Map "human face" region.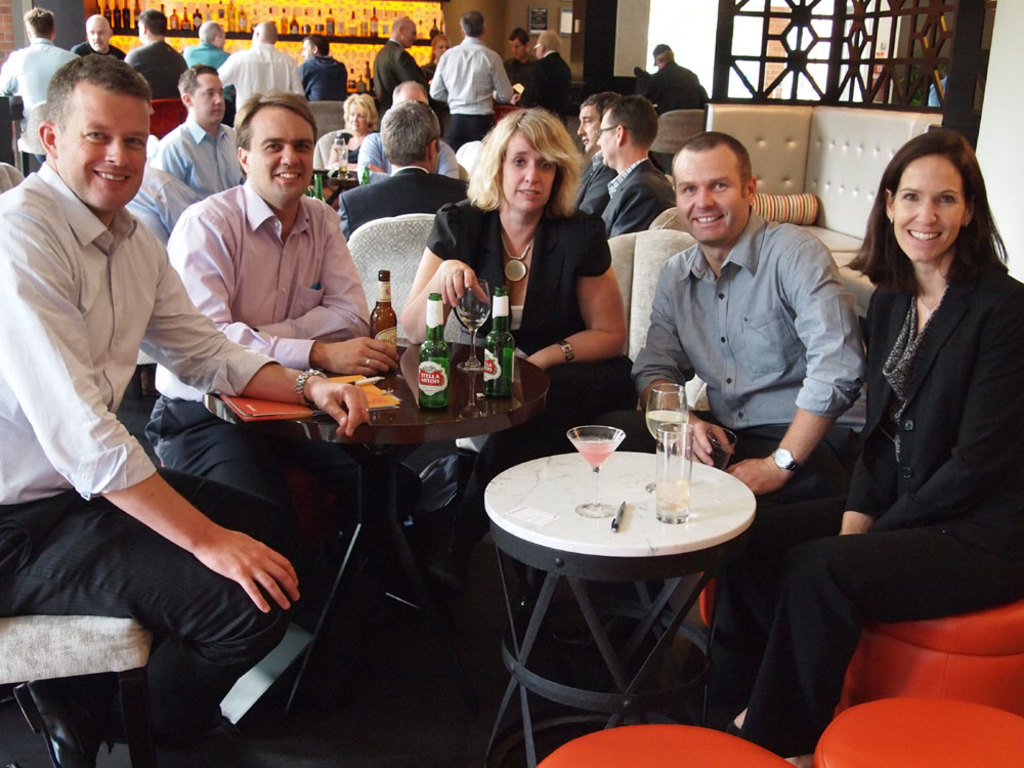
Mapped to left=300, top=38, right=310, bottom=61.
